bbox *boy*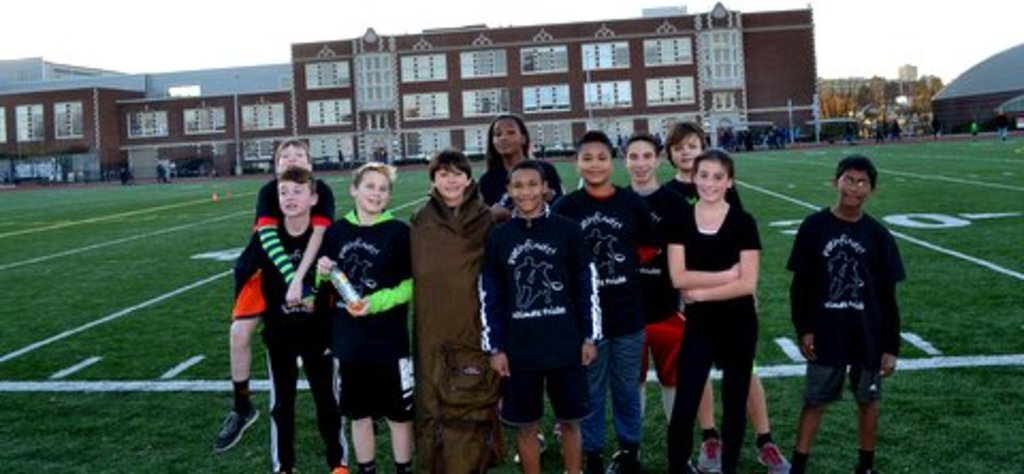
(783, 145, 924, 461)
